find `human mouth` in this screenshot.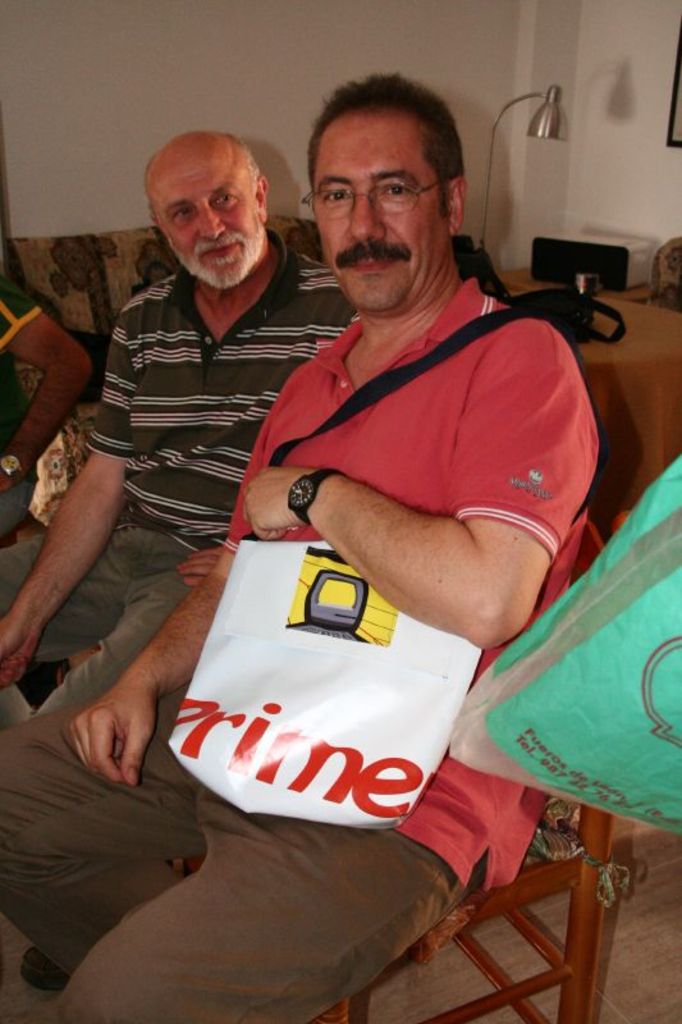
The bounding box for `human mouth` is detection(344, 242, 399, 285).
